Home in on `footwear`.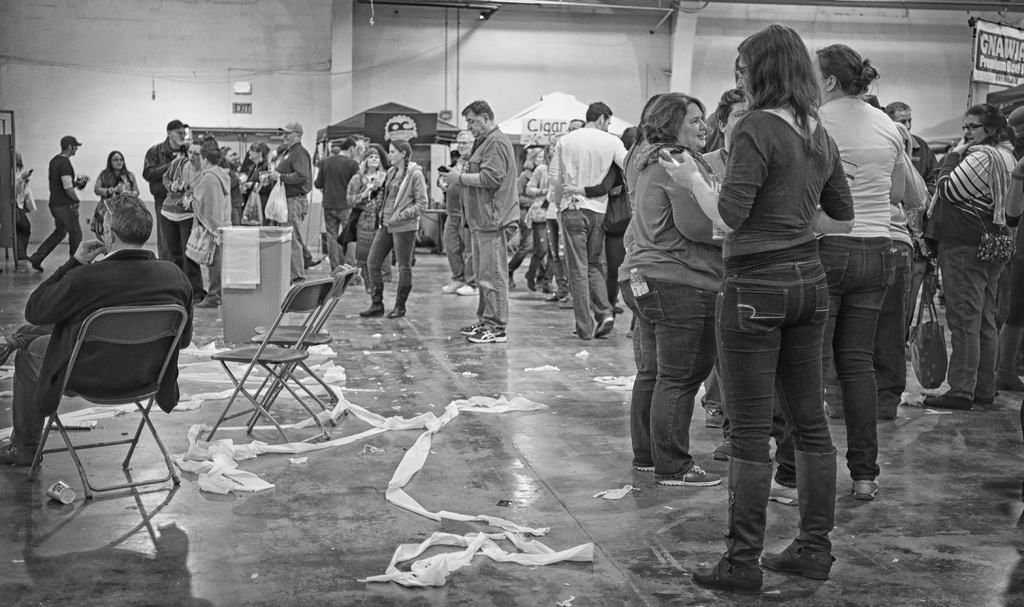
Homed in at crop(441, 278, 467, 296).
